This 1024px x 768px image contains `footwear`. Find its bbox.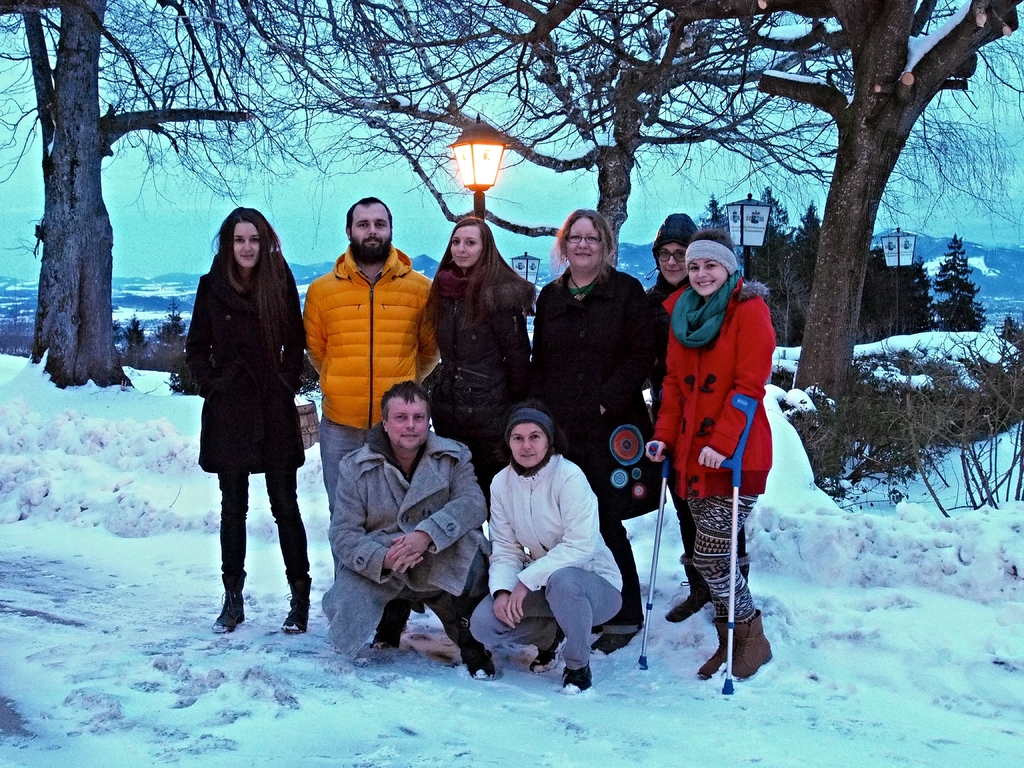
<region>697, 611, 732, 676</region>.
